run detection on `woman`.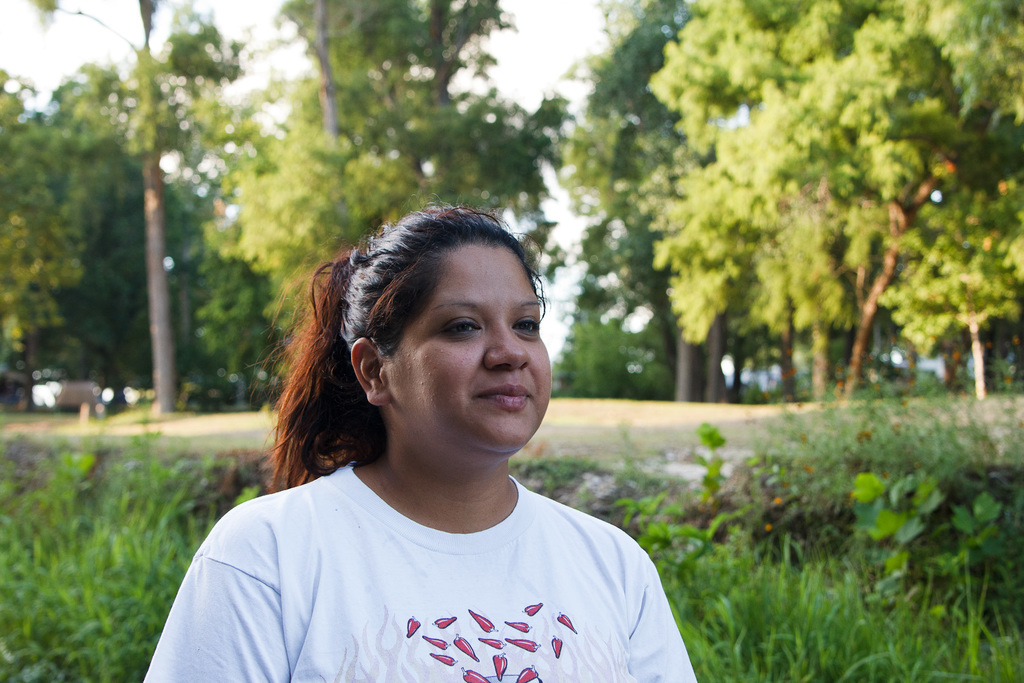
Result: 150/191/712/680.
